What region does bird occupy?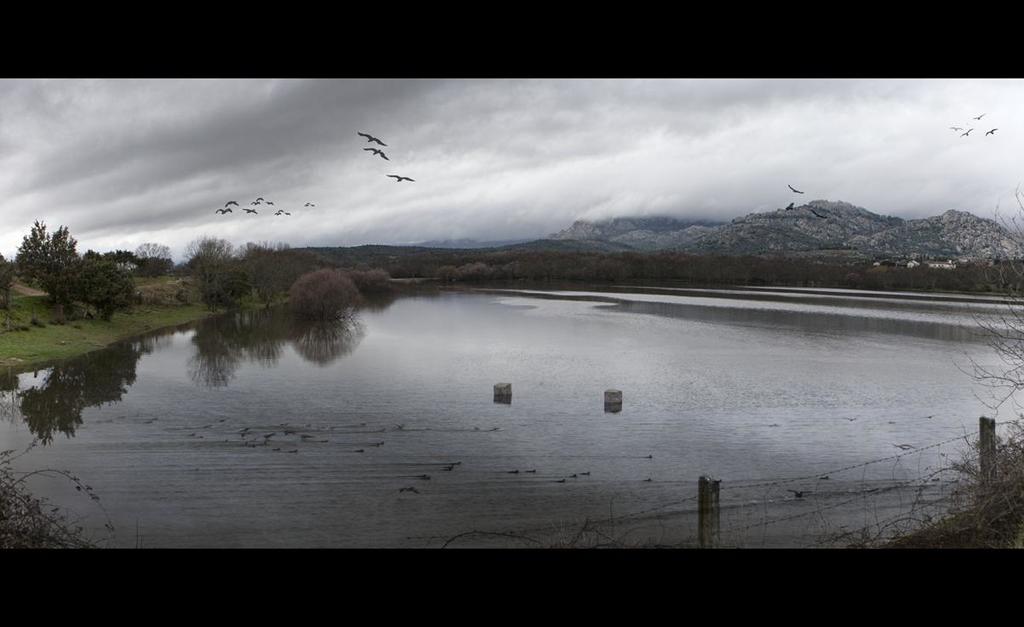
781, 179, 809, 193.
